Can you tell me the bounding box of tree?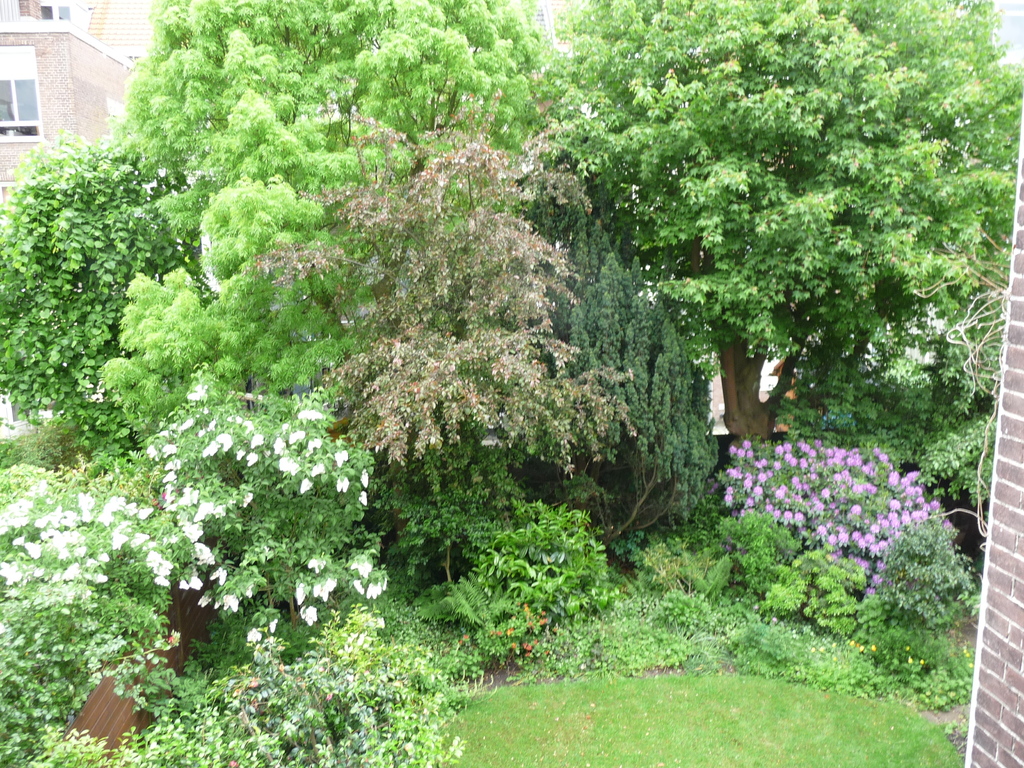
{"left": 531, "top": 0, "right": 1023, "bottom": 465}.
